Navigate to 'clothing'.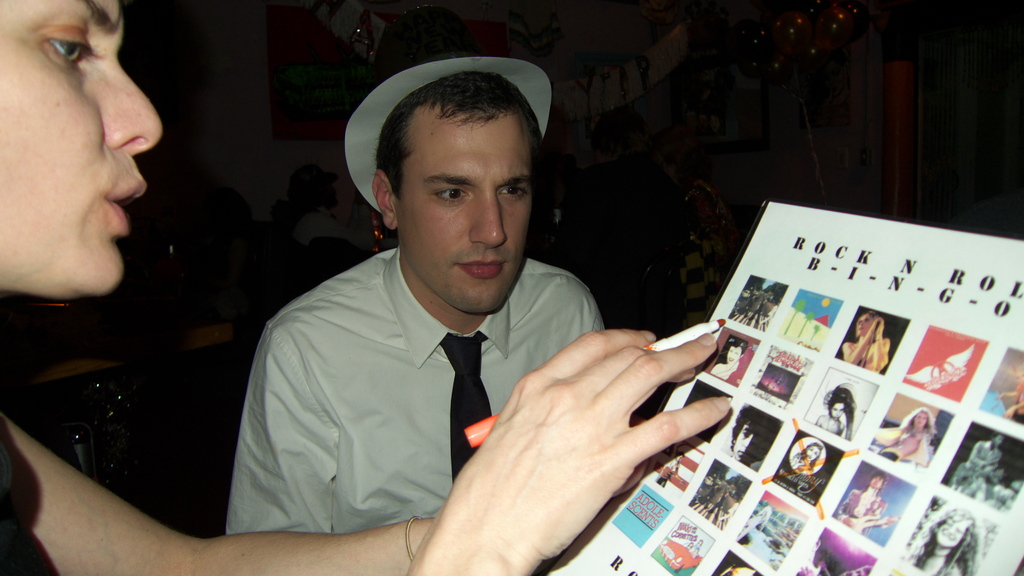
Navigation target: [x1=215, y1=227, x2=630, y2=539].
